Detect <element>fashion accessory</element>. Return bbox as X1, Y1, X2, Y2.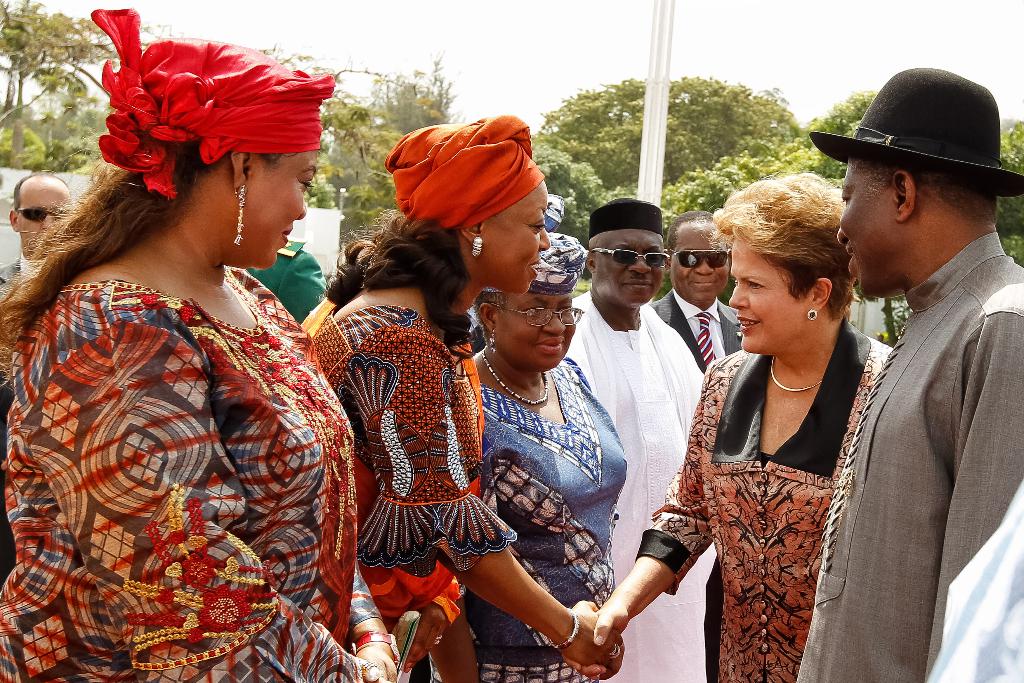
483, 347, 552, 405.
